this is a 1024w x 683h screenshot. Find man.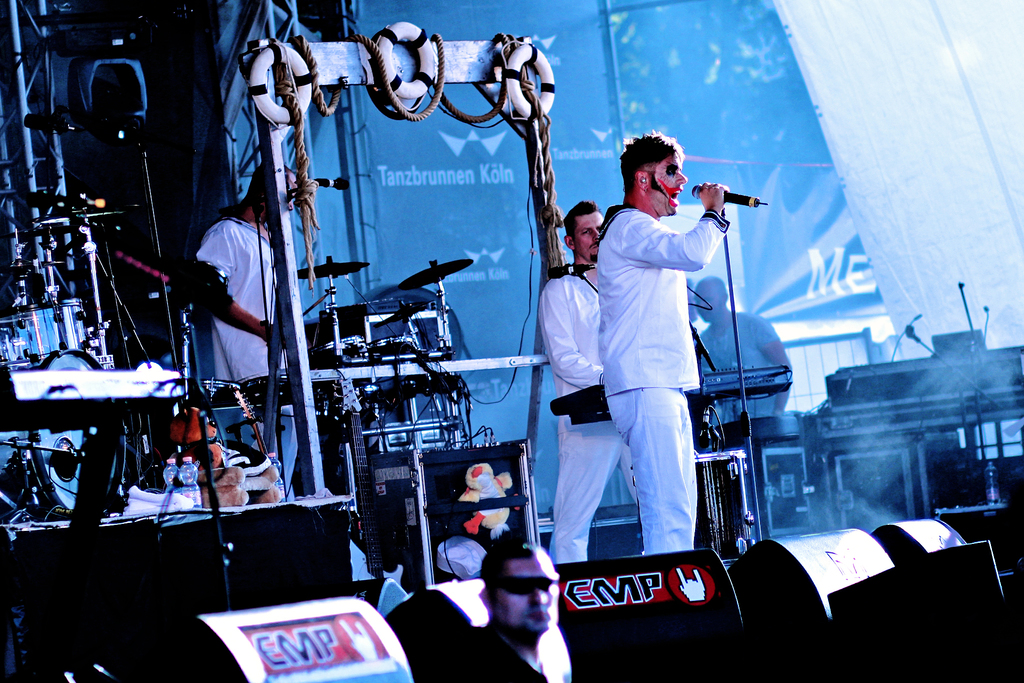
Bounding box: crop(536, 192, 652, 573).
